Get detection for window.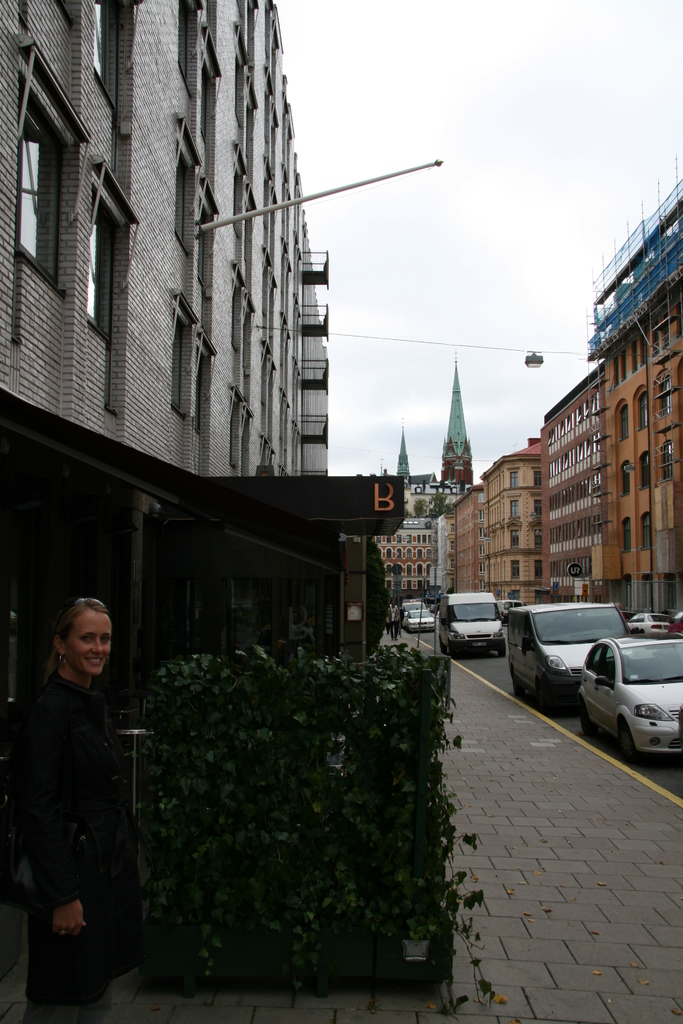
Detection: 387 547 391 557.
